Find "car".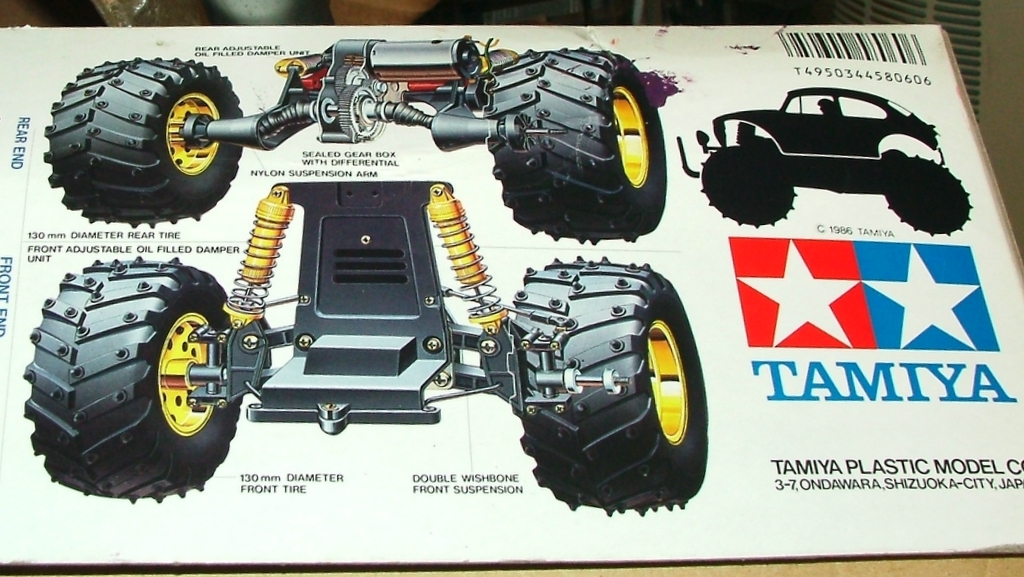
[680, 88, 970, 238].
